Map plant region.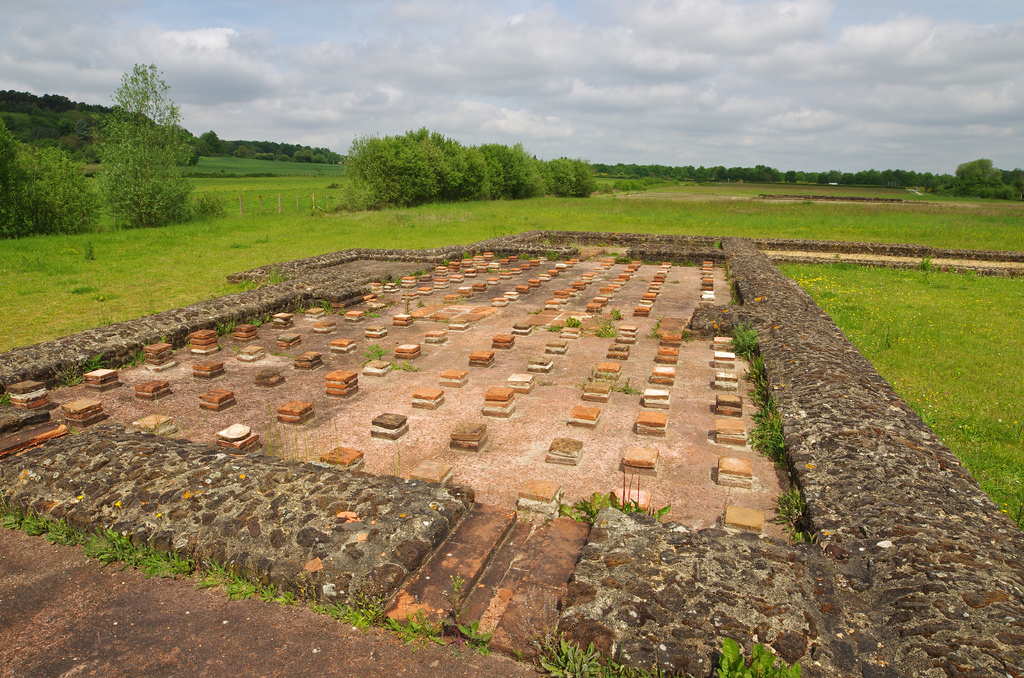
Mapped to bbox=(595, 320, 613, 341).
